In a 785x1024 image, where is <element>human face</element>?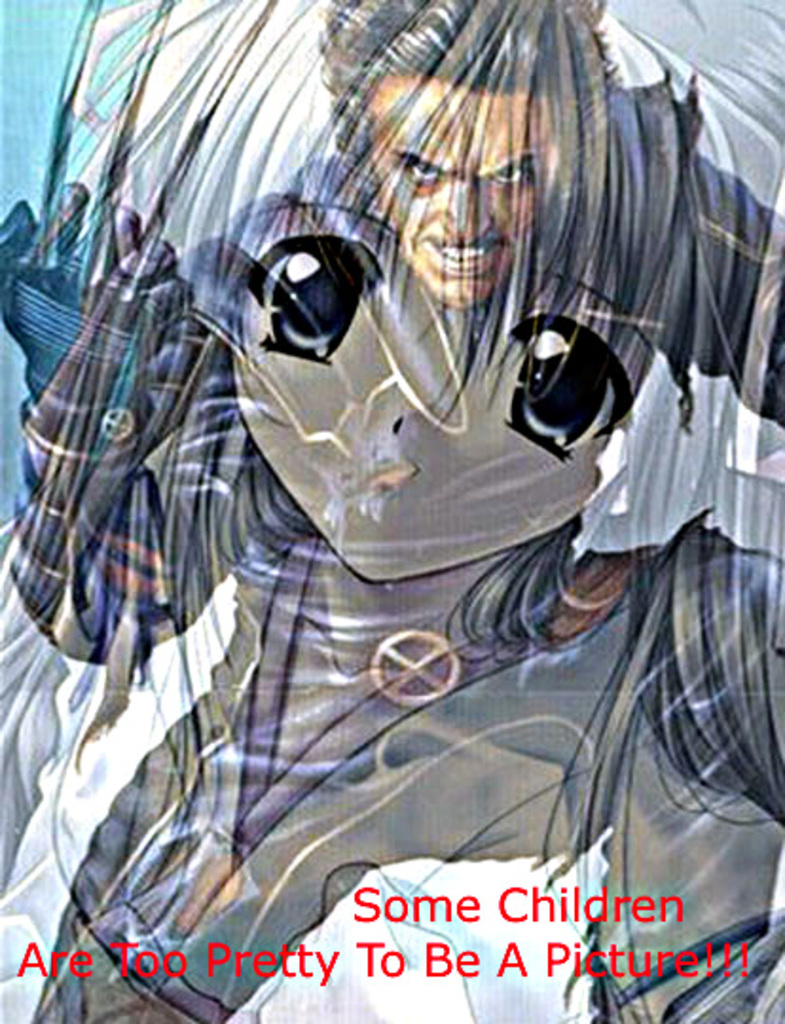
x1=370, y1=80, x2=554, y2=305.
